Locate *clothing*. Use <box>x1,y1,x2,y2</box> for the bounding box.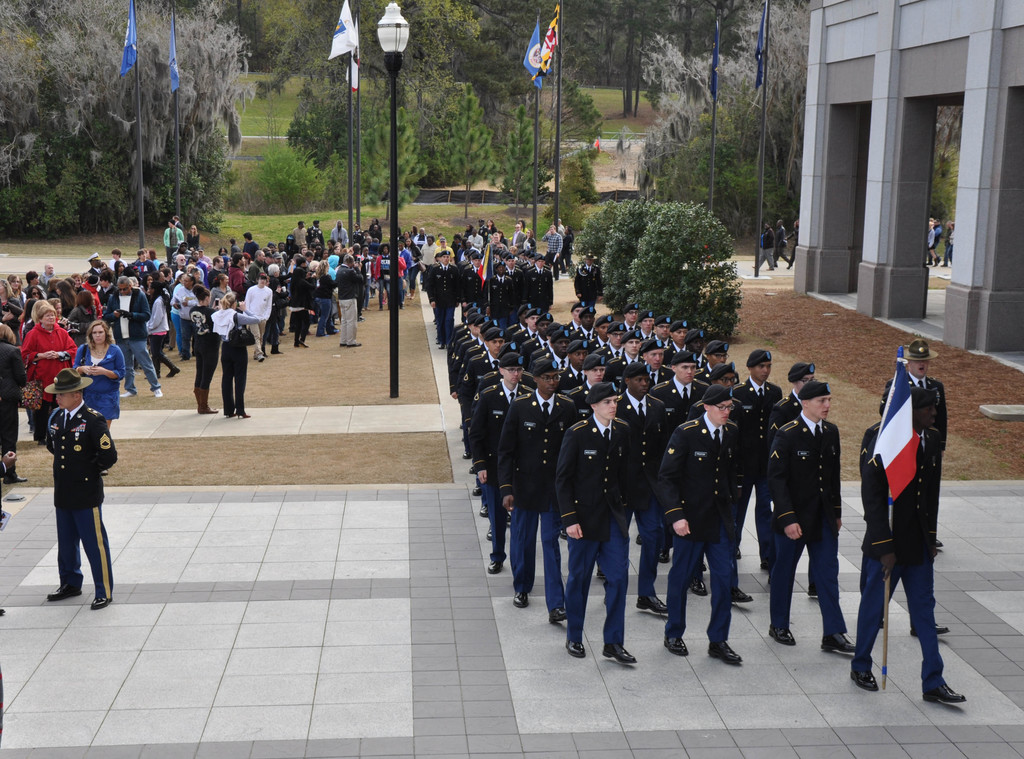
<box>765,390,813,589</box>.
